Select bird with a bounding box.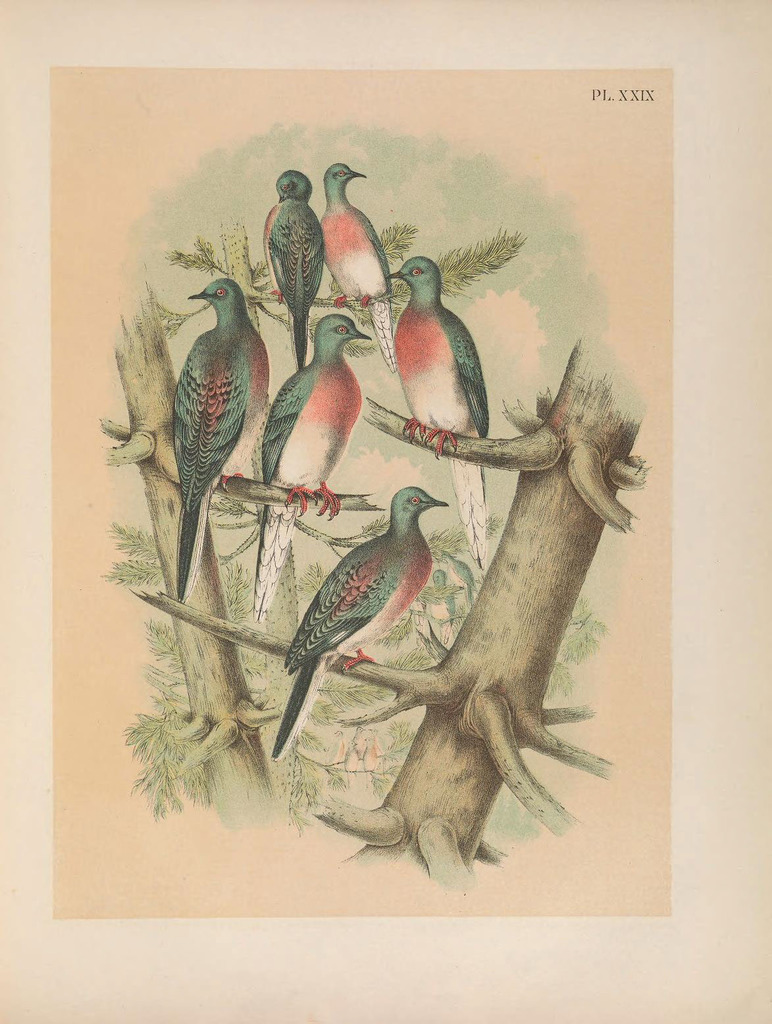
locate(387, 254, 494, 572).
